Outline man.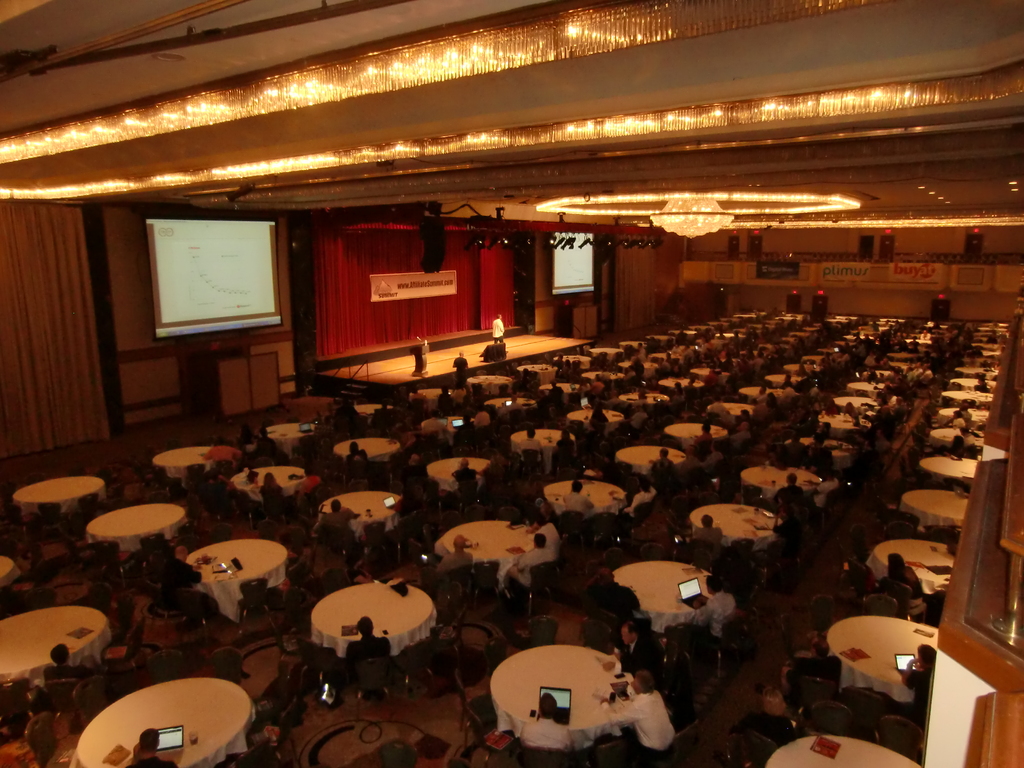
Outline: [left=173, top=488, right=202, bottom=528].
